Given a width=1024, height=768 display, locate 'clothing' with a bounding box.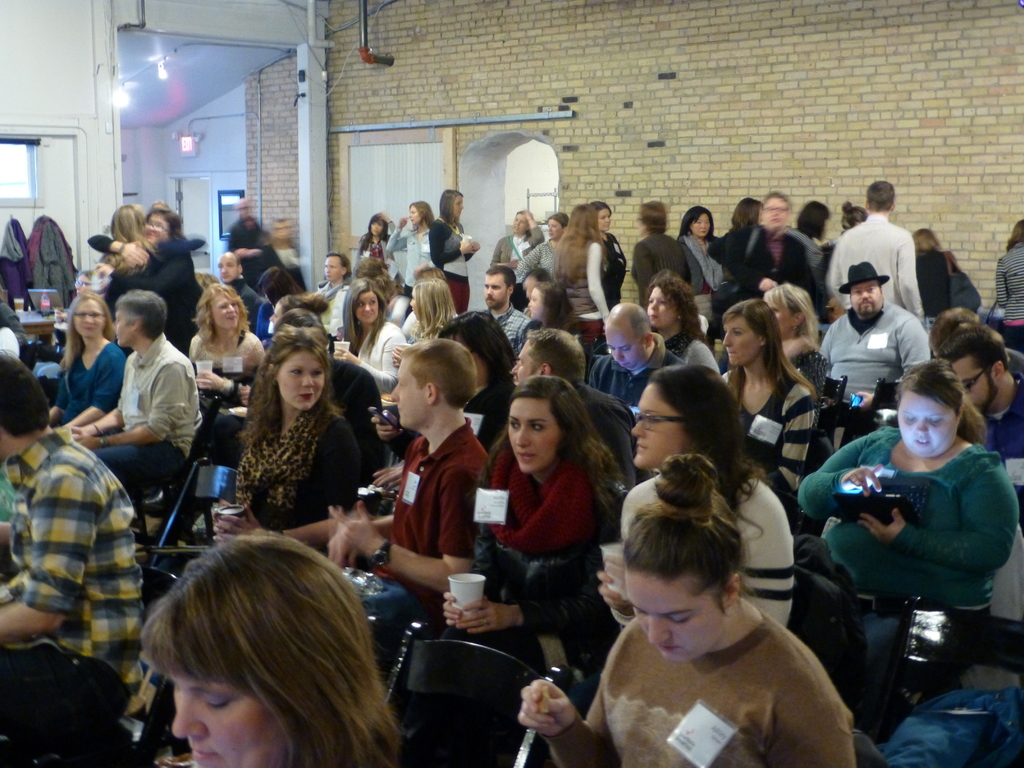
Located: [x1=0, y1=421, x2=150, y2=766].
